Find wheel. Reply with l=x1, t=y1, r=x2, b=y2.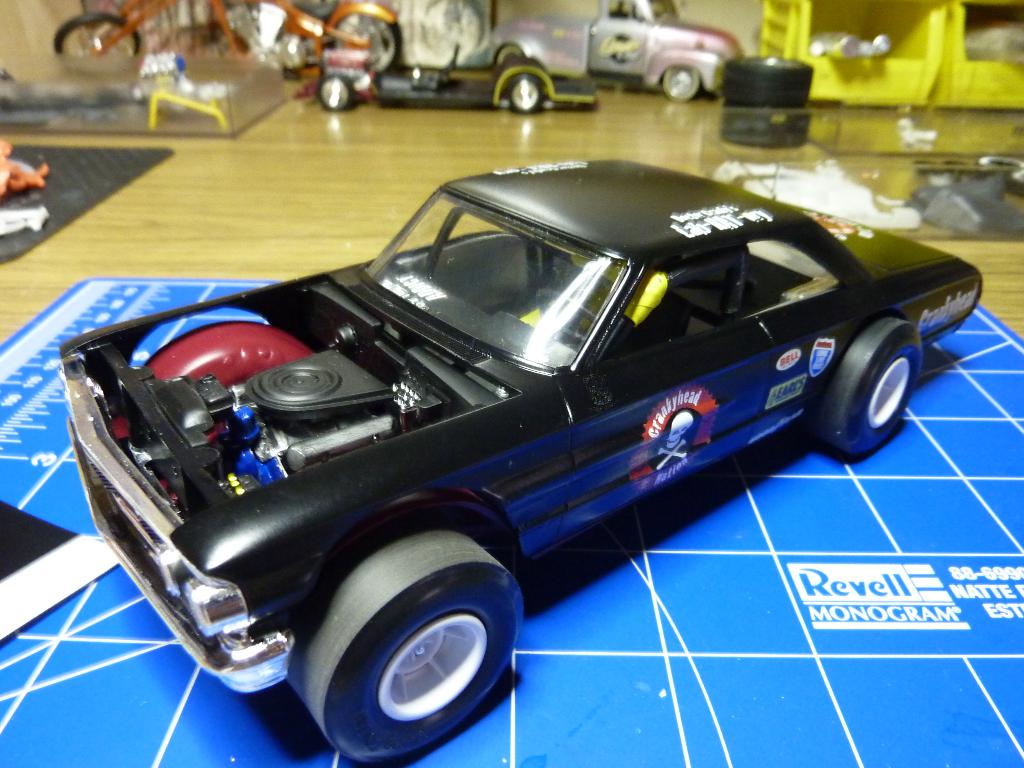
l=658, t=68, r=695, b=95.
